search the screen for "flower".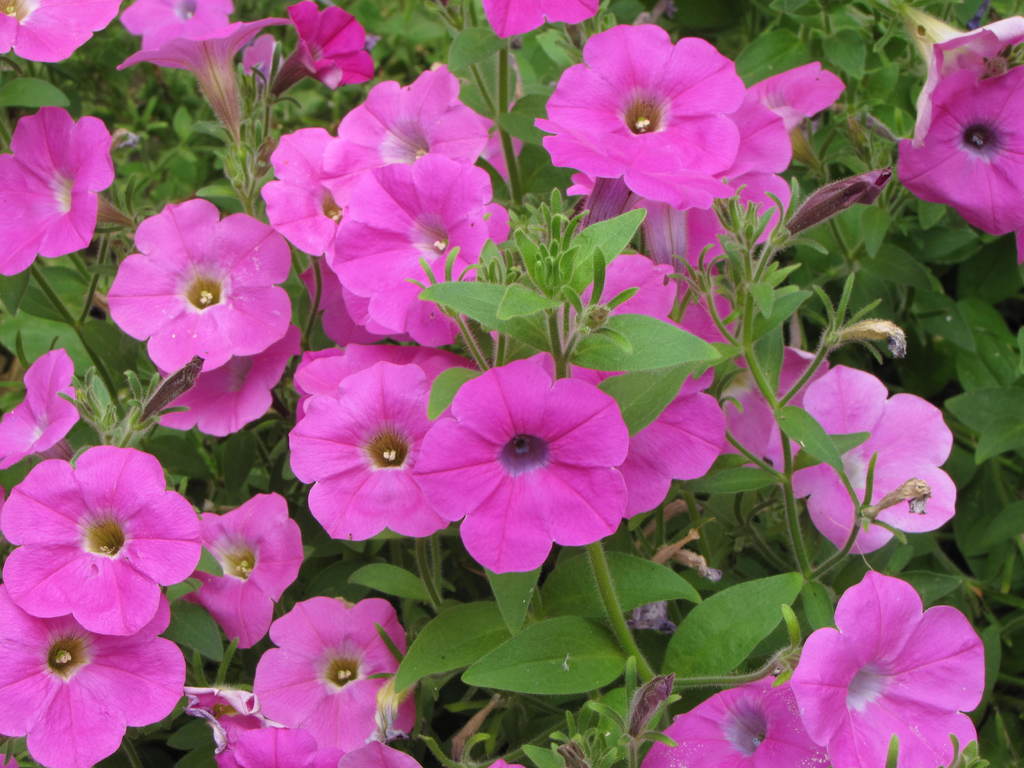
Found at (415, 352, 630, 572).
